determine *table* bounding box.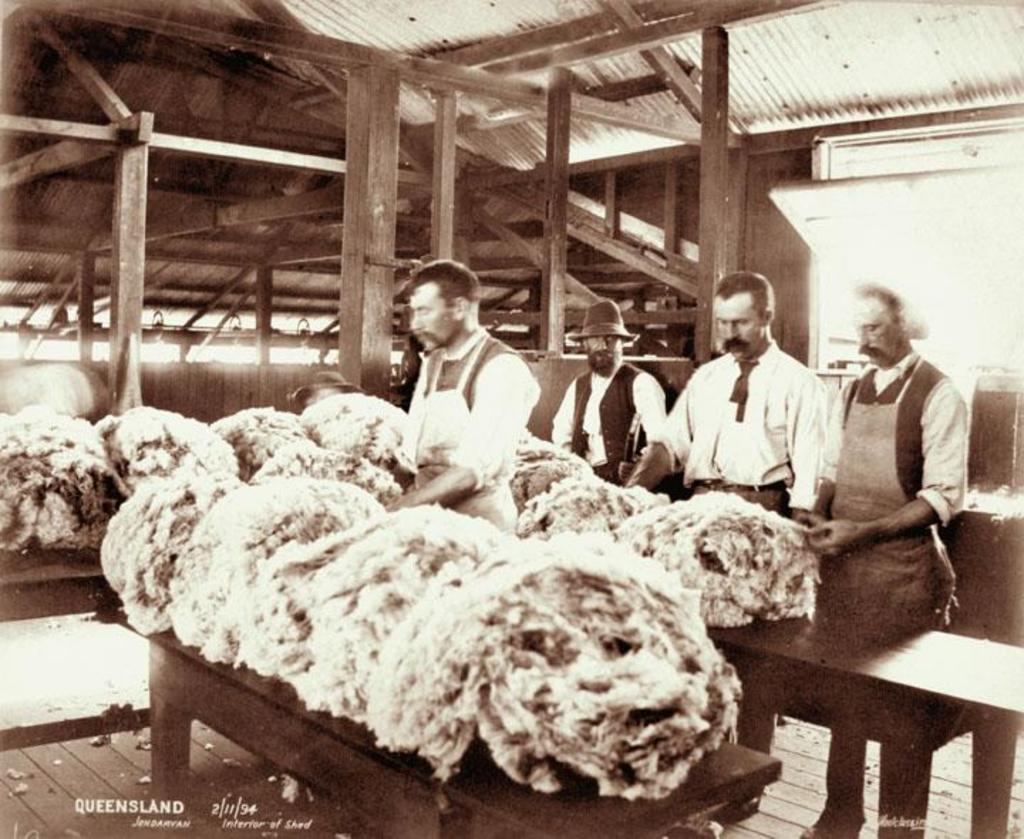
Determined: Rect(735, 619, 1023, 823).
